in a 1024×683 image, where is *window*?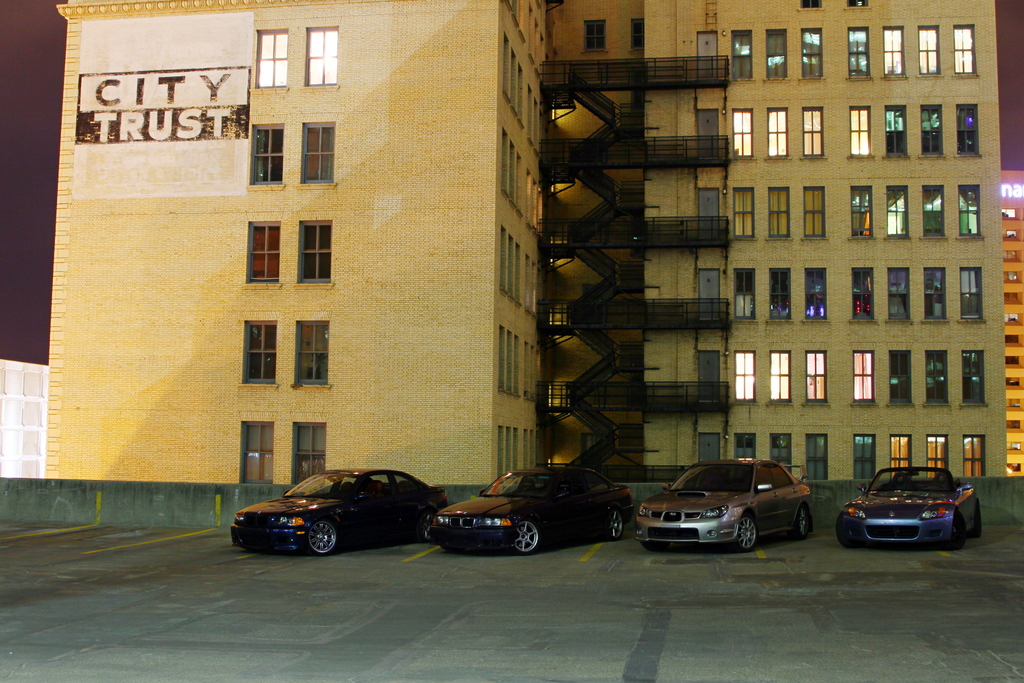
{"left": 888, "top": 27, "right": 906, "bottom": 74}.
